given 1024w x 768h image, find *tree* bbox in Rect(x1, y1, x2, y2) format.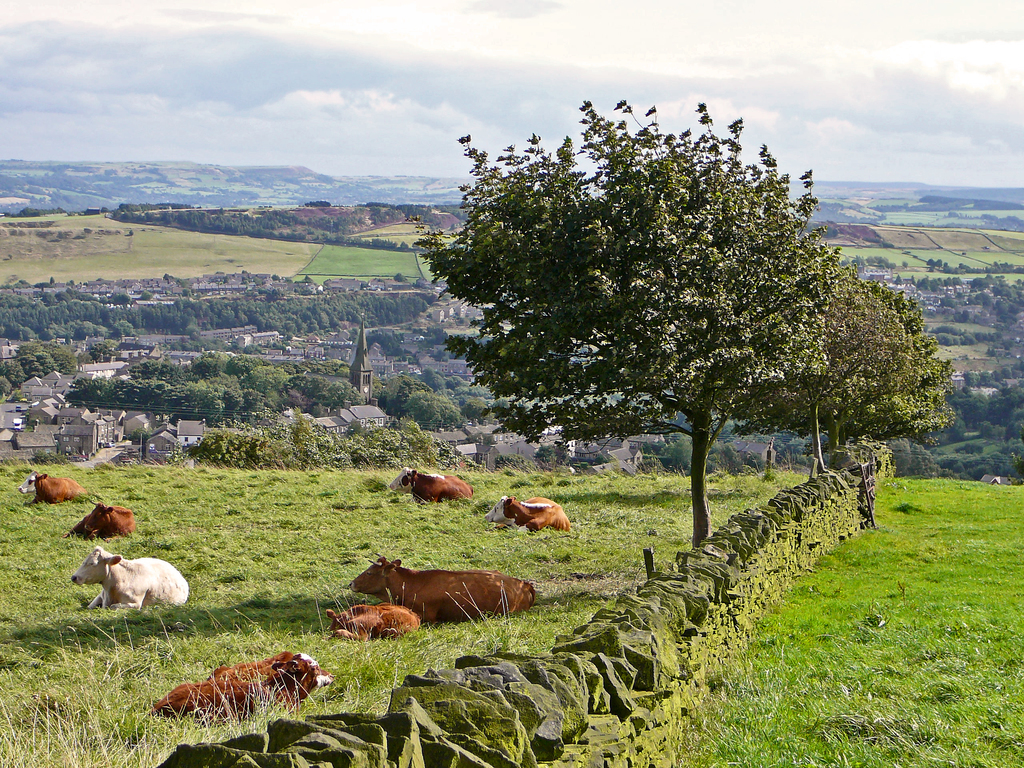
Rect(391, 269, 403, 282).
